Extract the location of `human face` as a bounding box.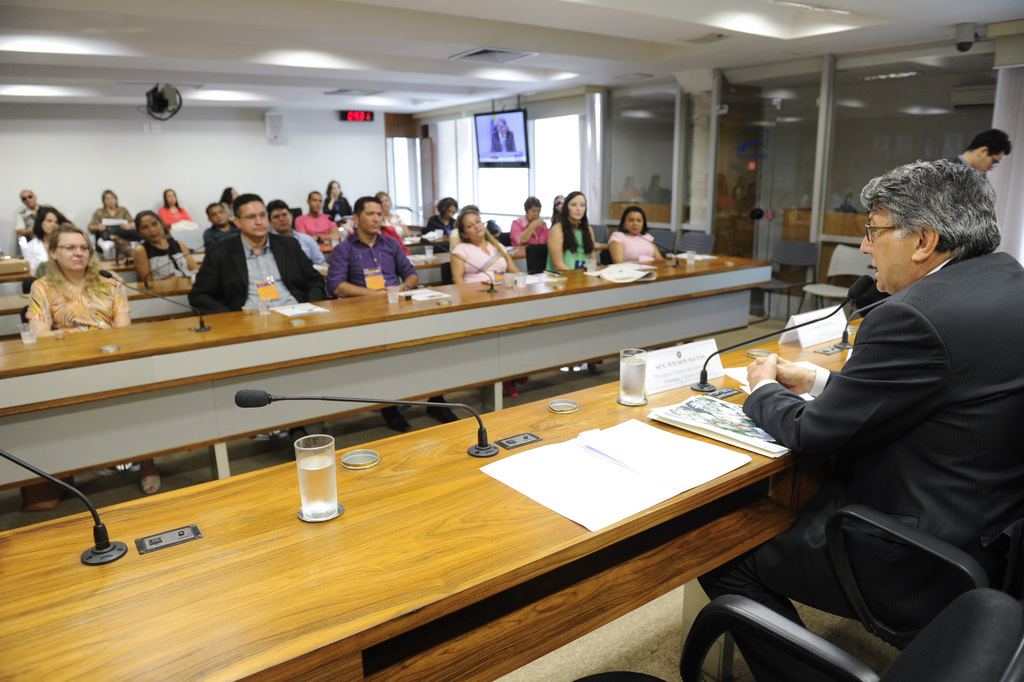
624 213 649 238.
